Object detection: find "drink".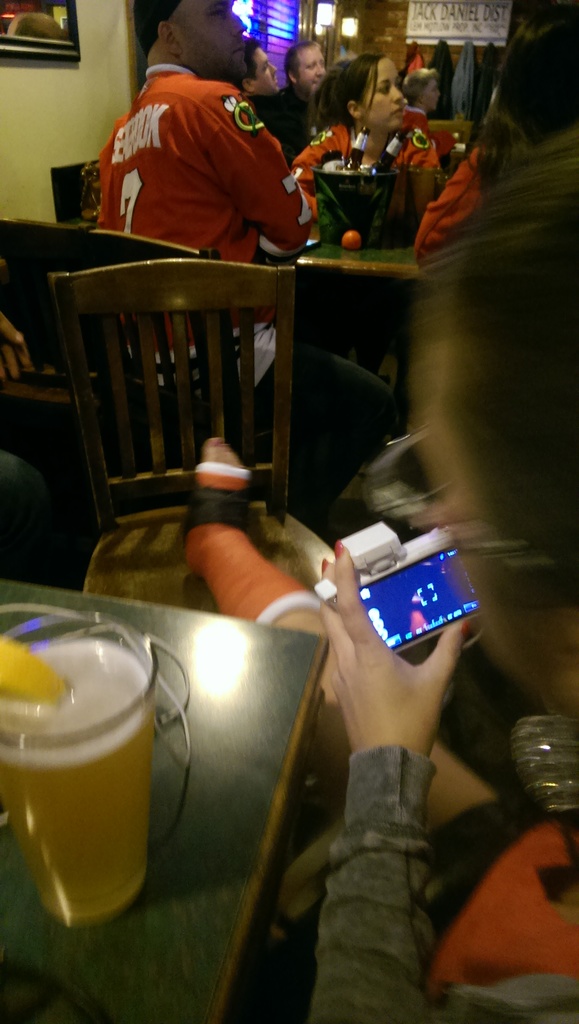
x1=20, y1=620, x2=180, y2=931.
